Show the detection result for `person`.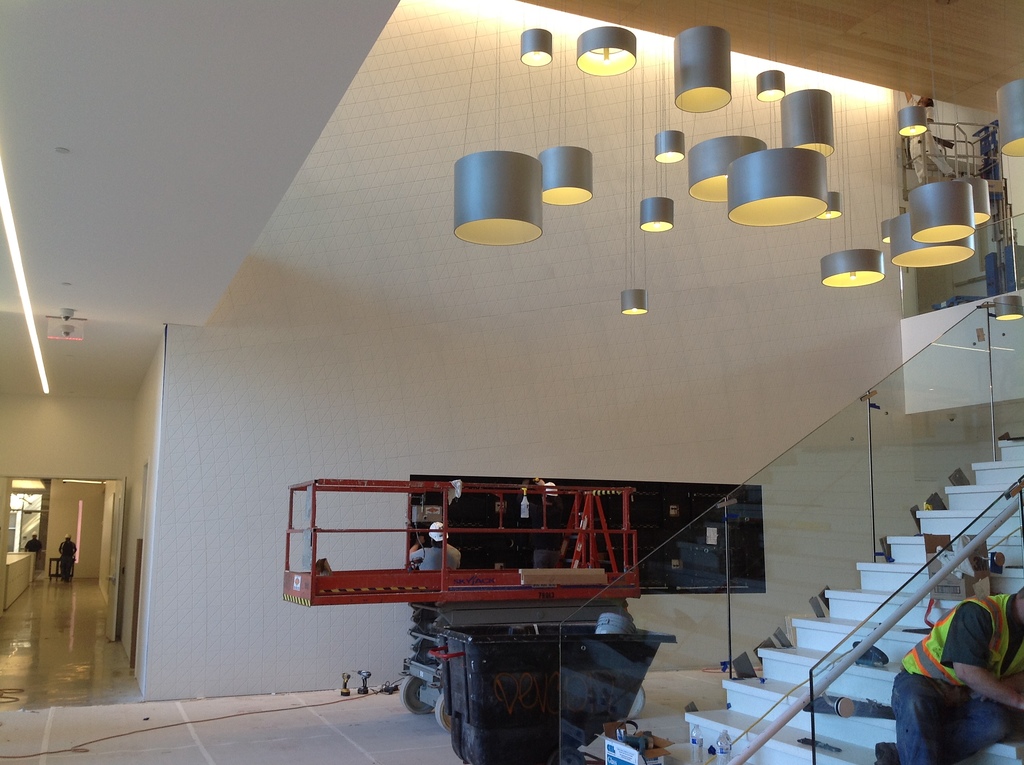
908/583/1011/754.
